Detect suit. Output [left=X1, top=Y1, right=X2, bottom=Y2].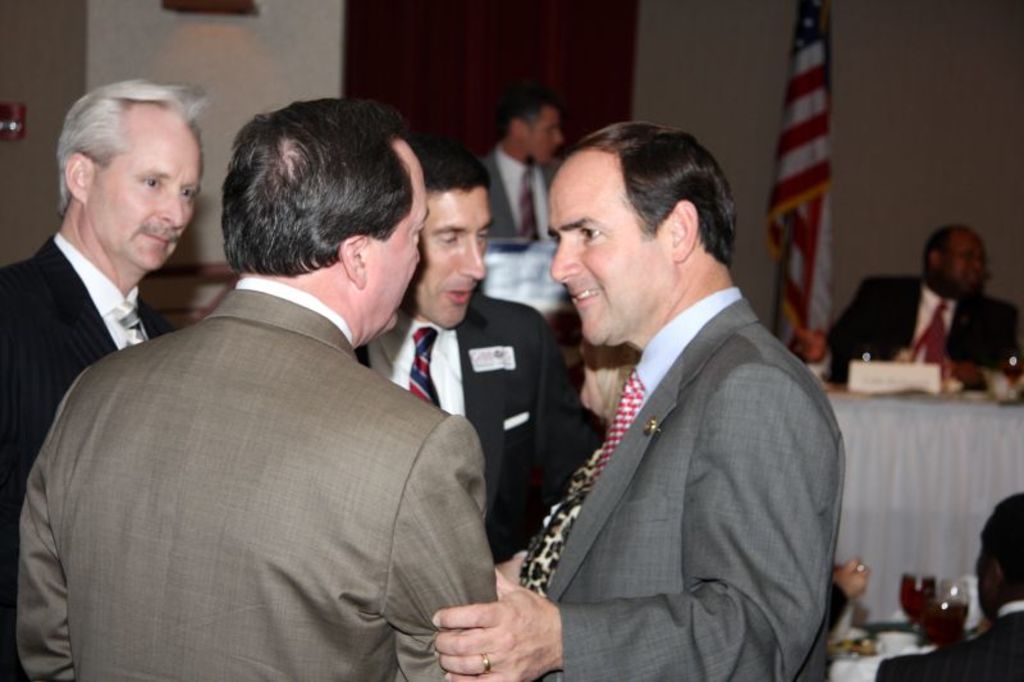
[left=0, top=233, right=164, bottom=681].
